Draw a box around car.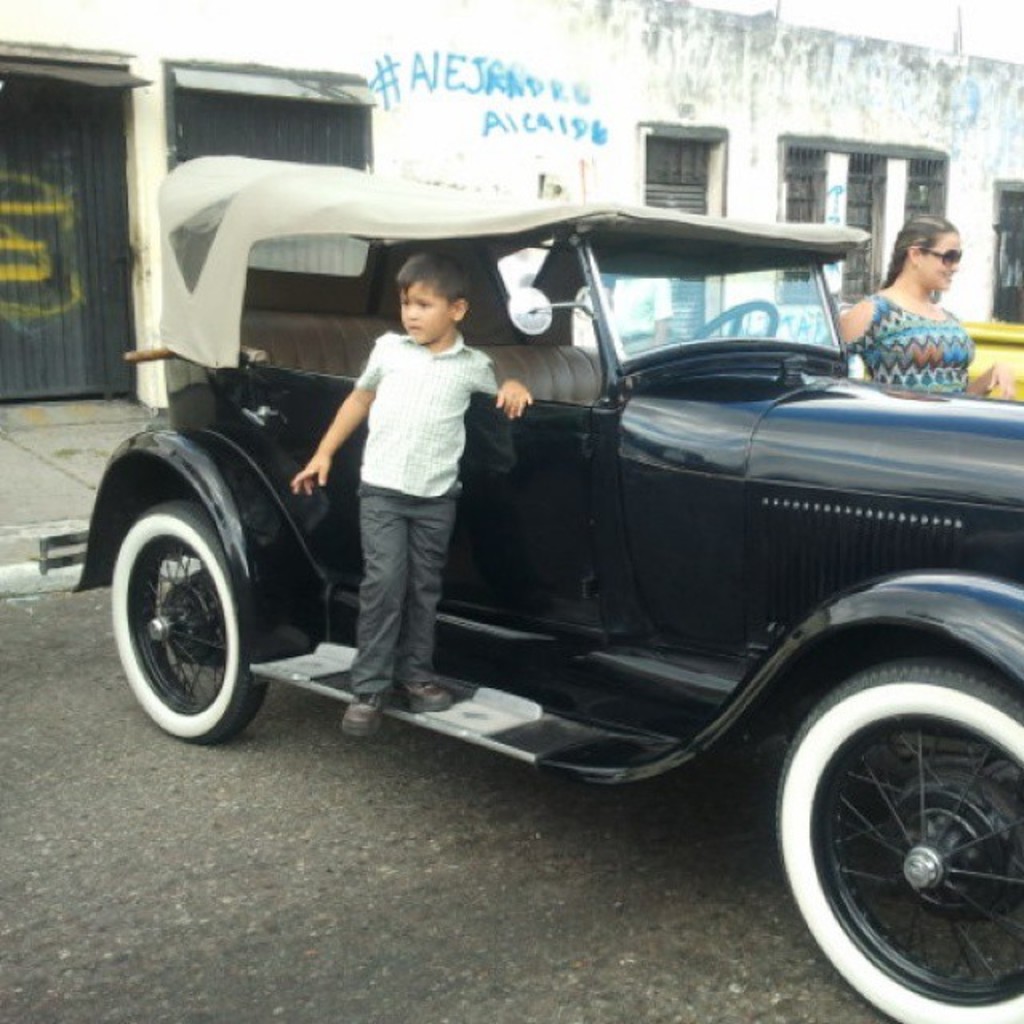
crop(96, 141, 1013, 970).
